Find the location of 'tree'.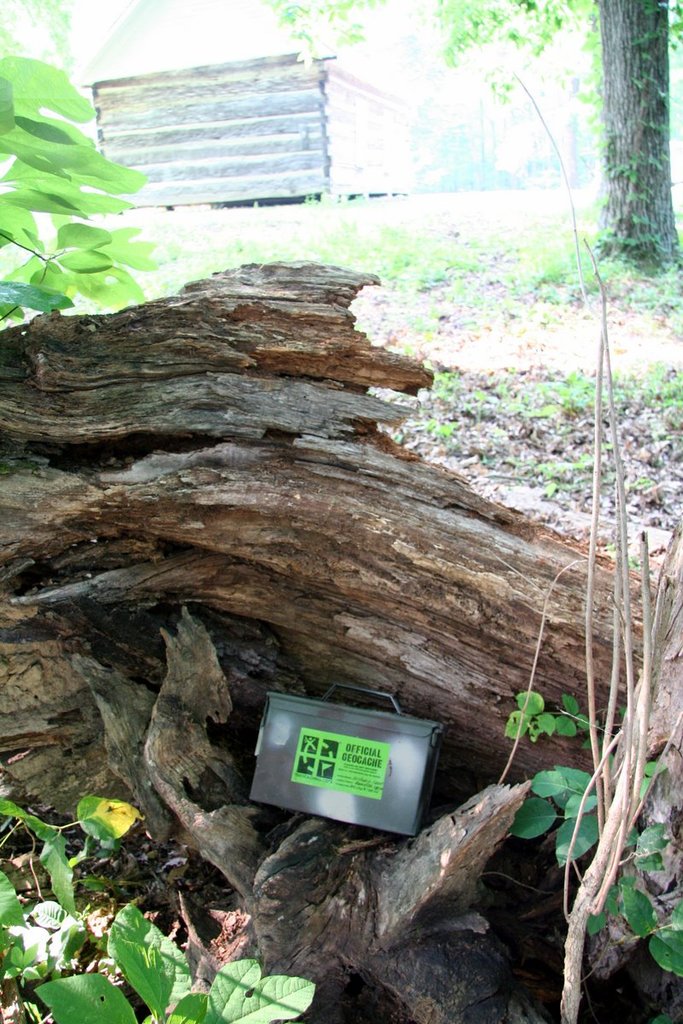
Location: <region>0, 0, 76, 68</region>.
